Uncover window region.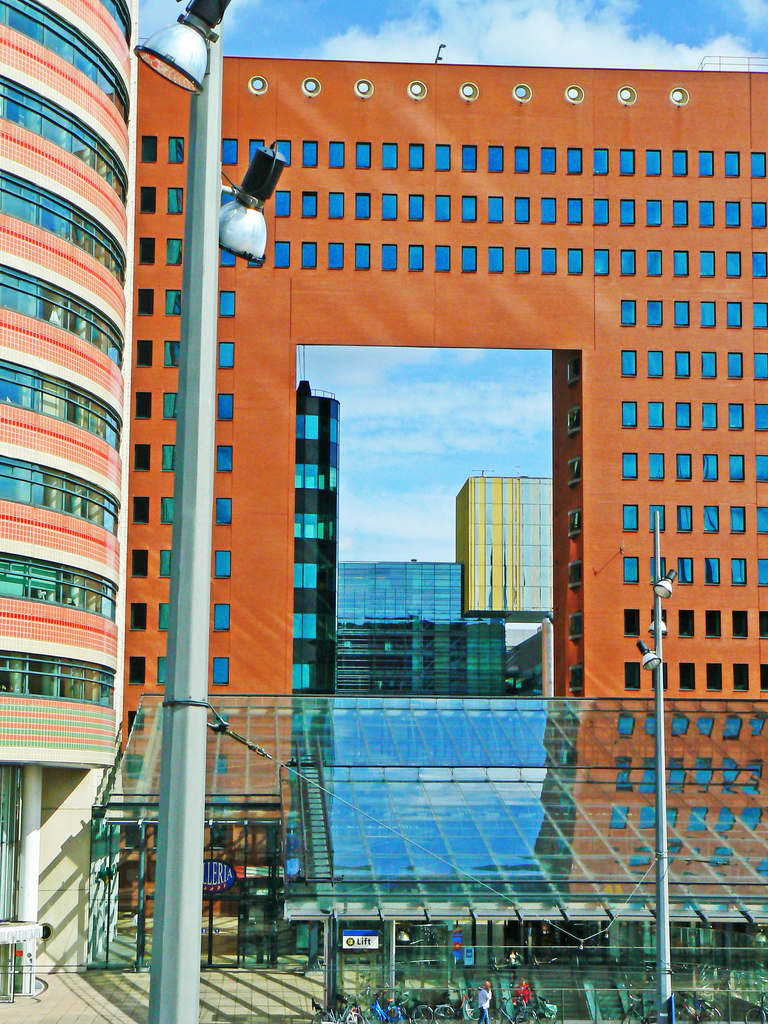
Uncovered: [left=357, top=192, right=371, bottom=218].
